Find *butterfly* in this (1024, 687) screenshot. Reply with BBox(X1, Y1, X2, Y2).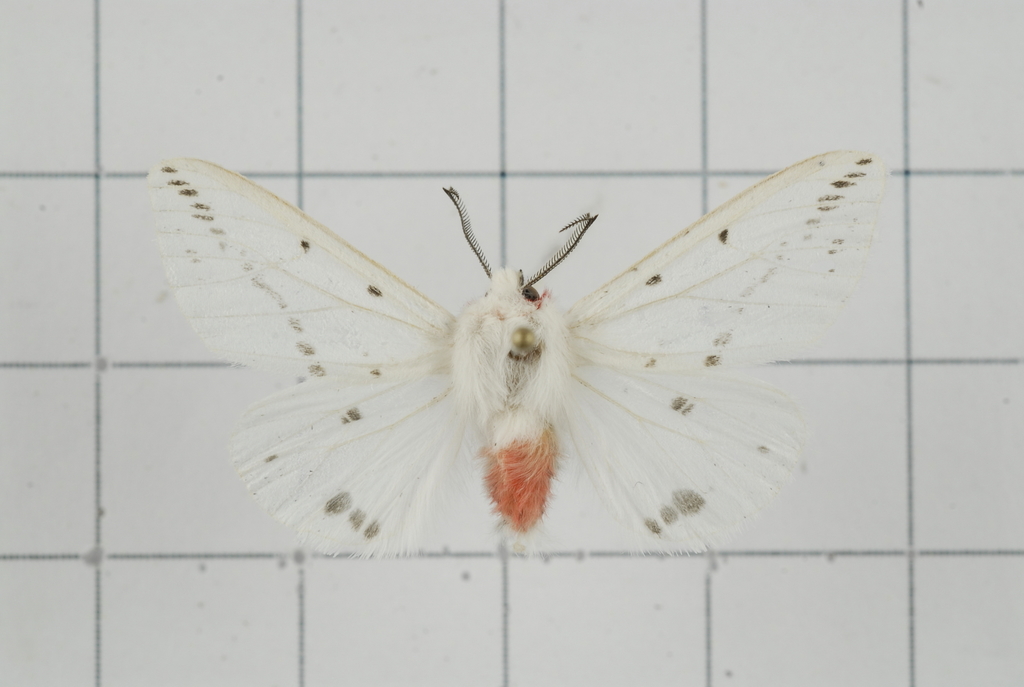
BBox(141, 152, 883, 564).
